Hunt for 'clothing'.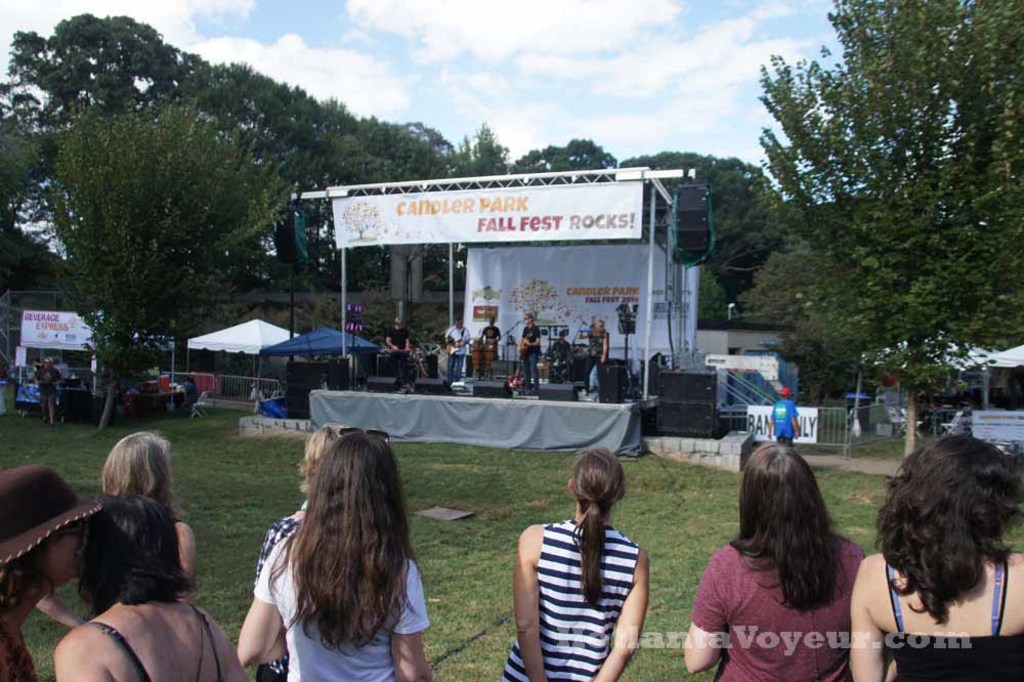
Hunted down at (left=517, top=326, right=543, bottom=383).
